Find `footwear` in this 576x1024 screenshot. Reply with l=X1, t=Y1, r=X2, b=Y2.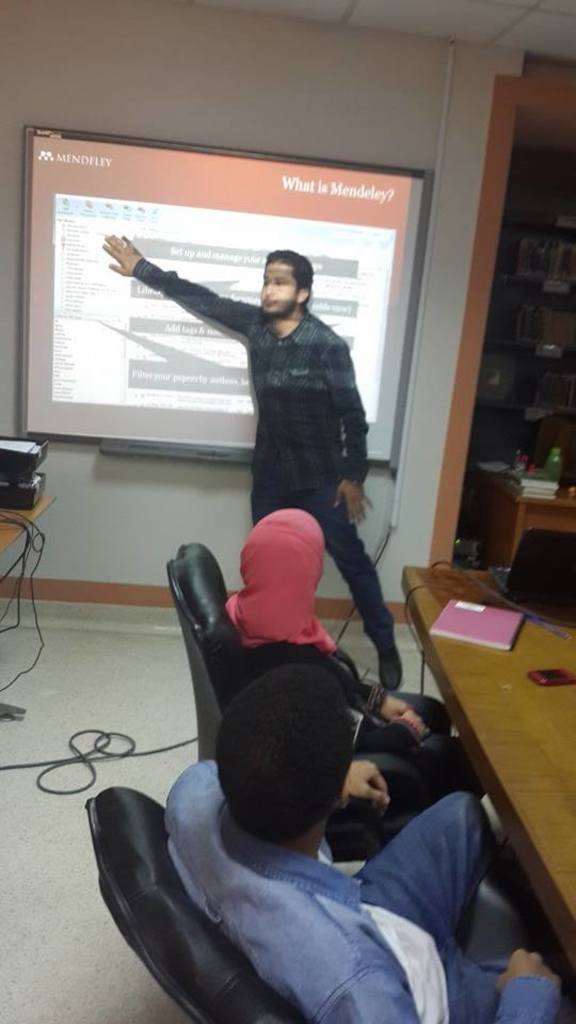
l=374, t=646, r=405, b=693.
